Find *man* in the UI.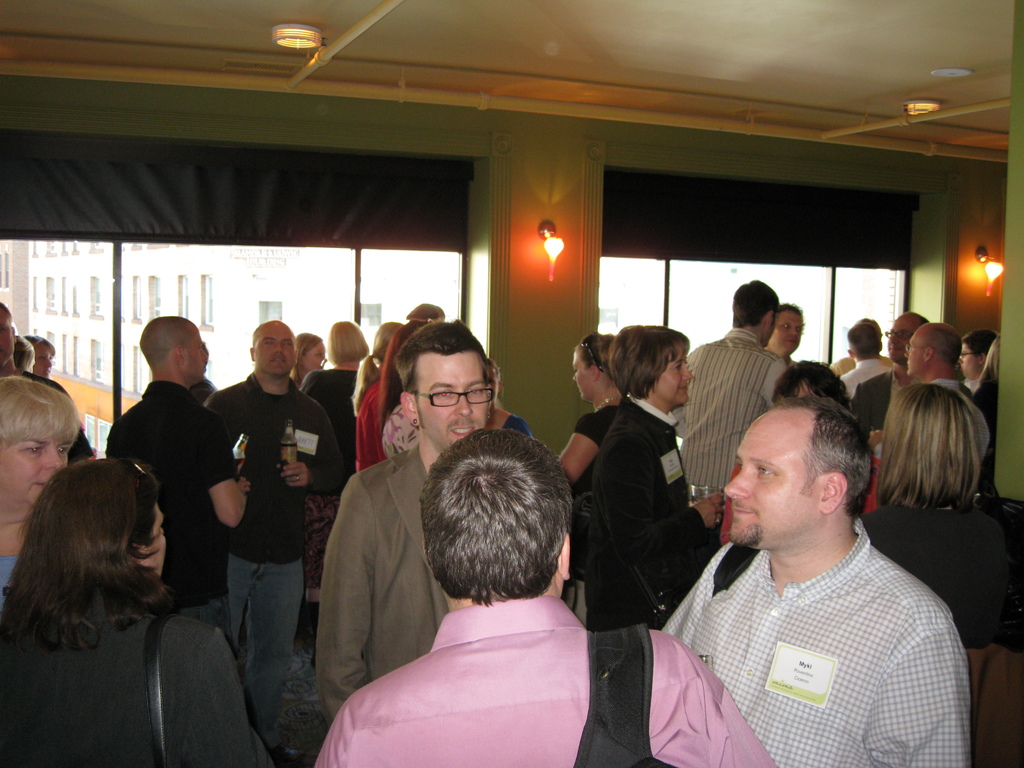
UI element at rect(668, 276, 789, 495).
